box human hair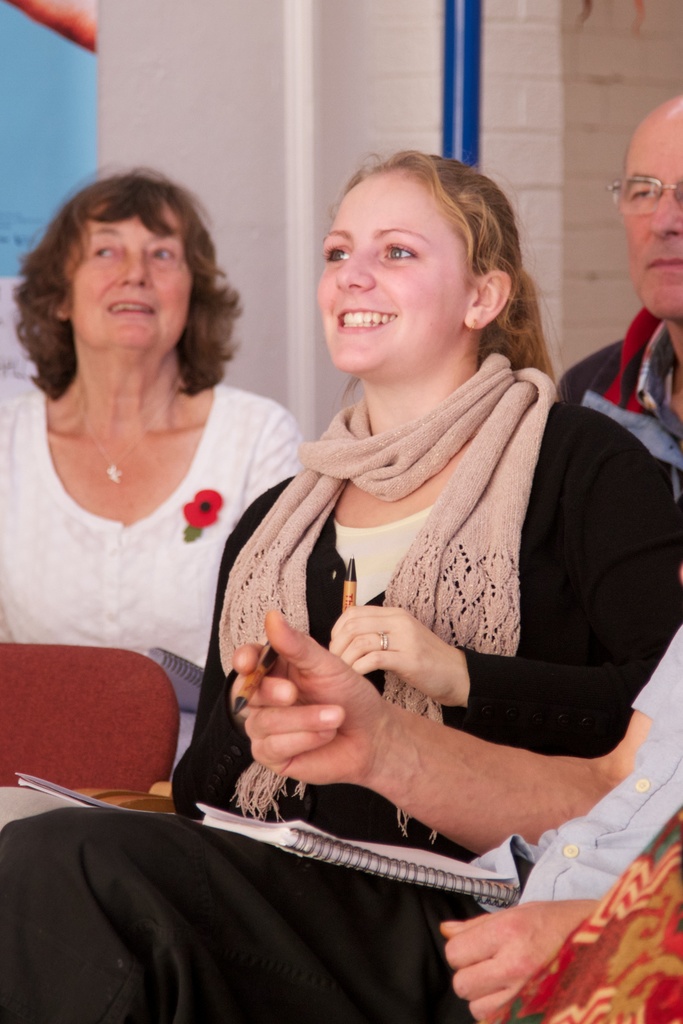
crop(17, 159, 247, 386)
